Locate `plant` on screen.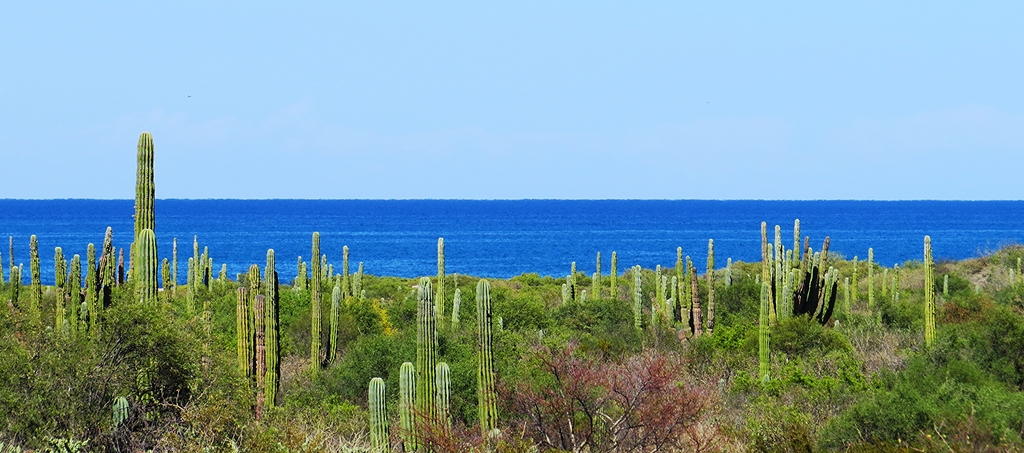
On screen at {"left": 6, "top": 234, "right": 15, "bottom": 311}.
